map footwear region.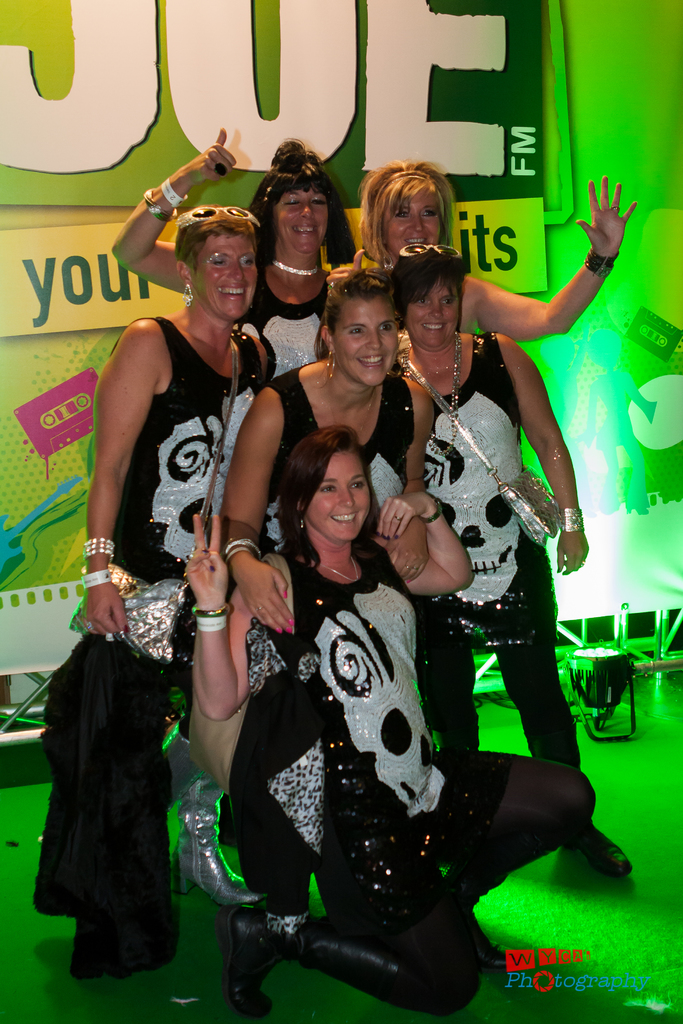
Mapped to box(534, 724, 639, 886).
